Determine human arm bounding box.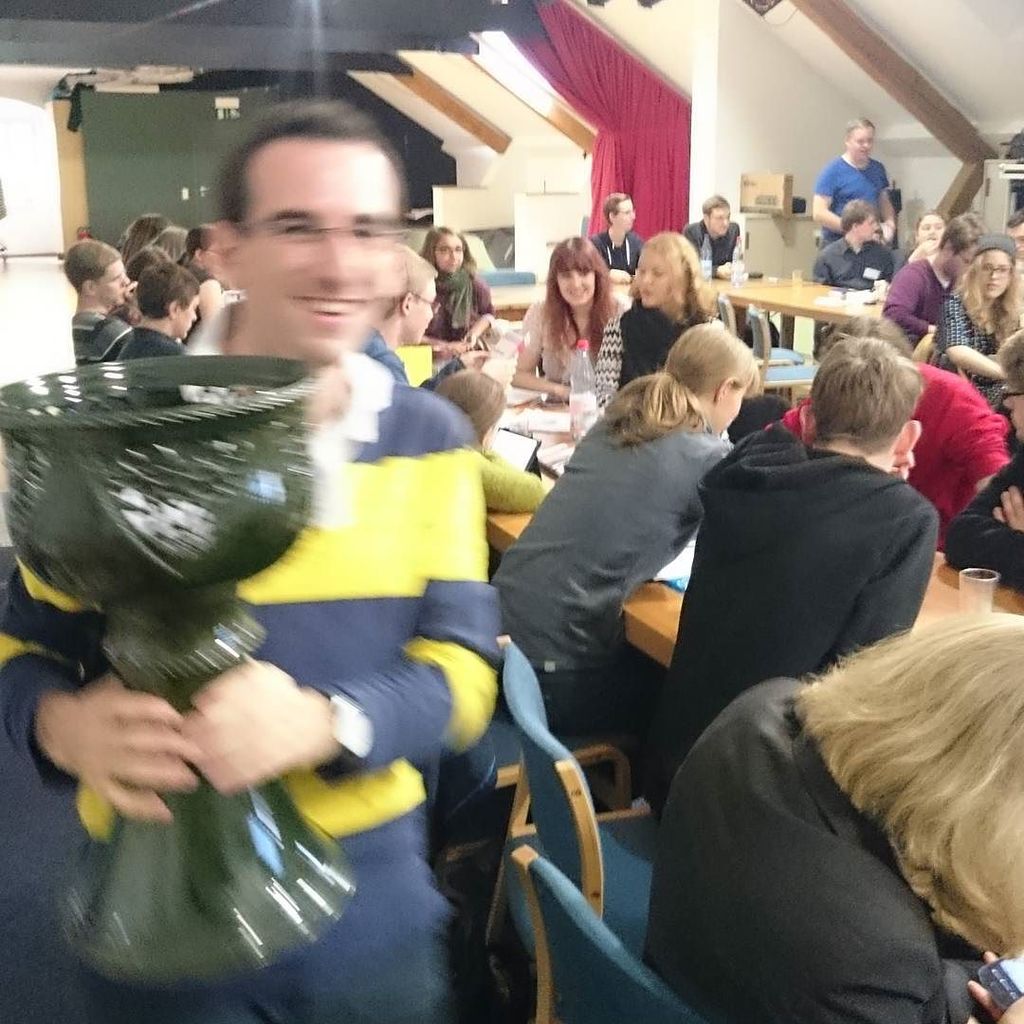
Determined: 455:267:502:353.
